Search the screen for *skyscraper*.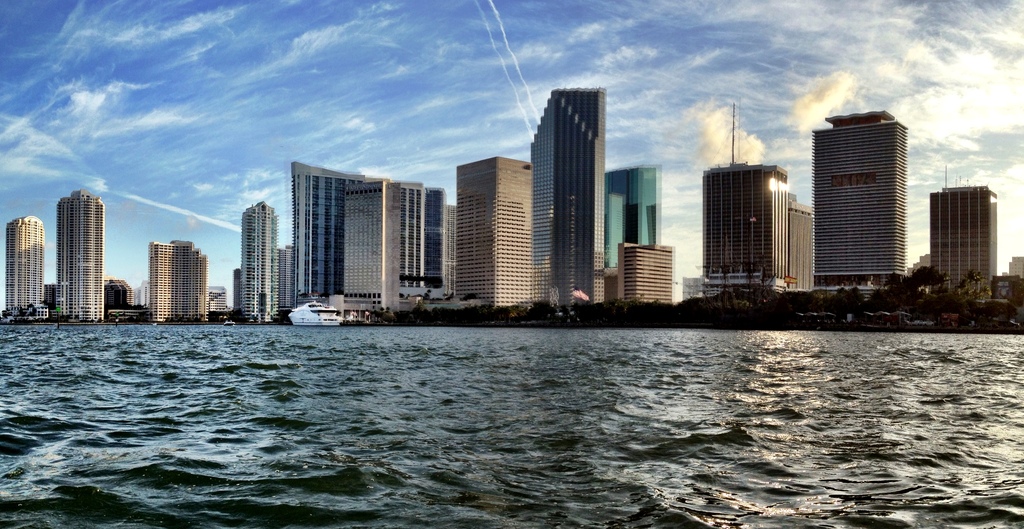
Found at 788 208 813 292.
